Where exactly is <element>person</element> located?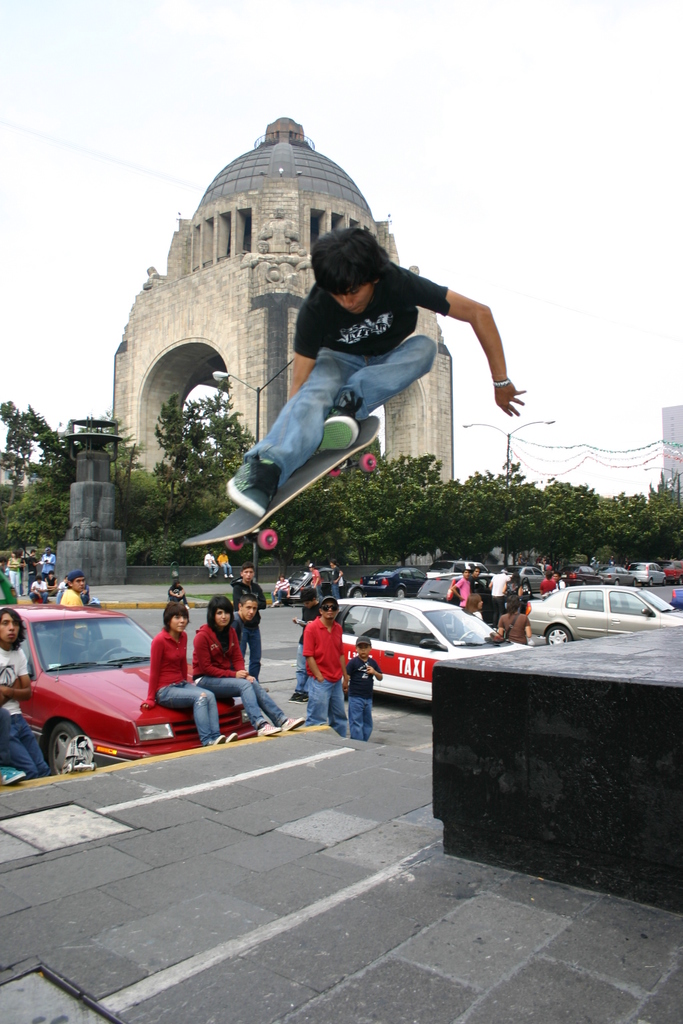
Its bounding box is <box>57,571,71,596</box>.
